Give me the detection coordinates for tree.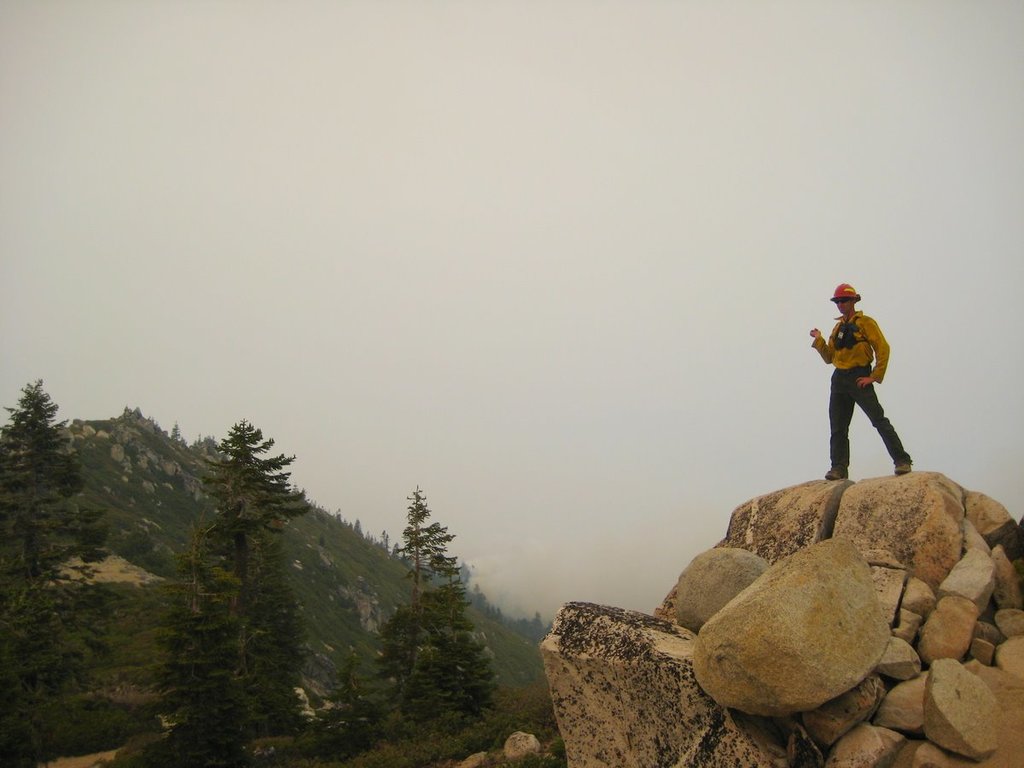
[left=364, top=479, right=507, bottom=753].
